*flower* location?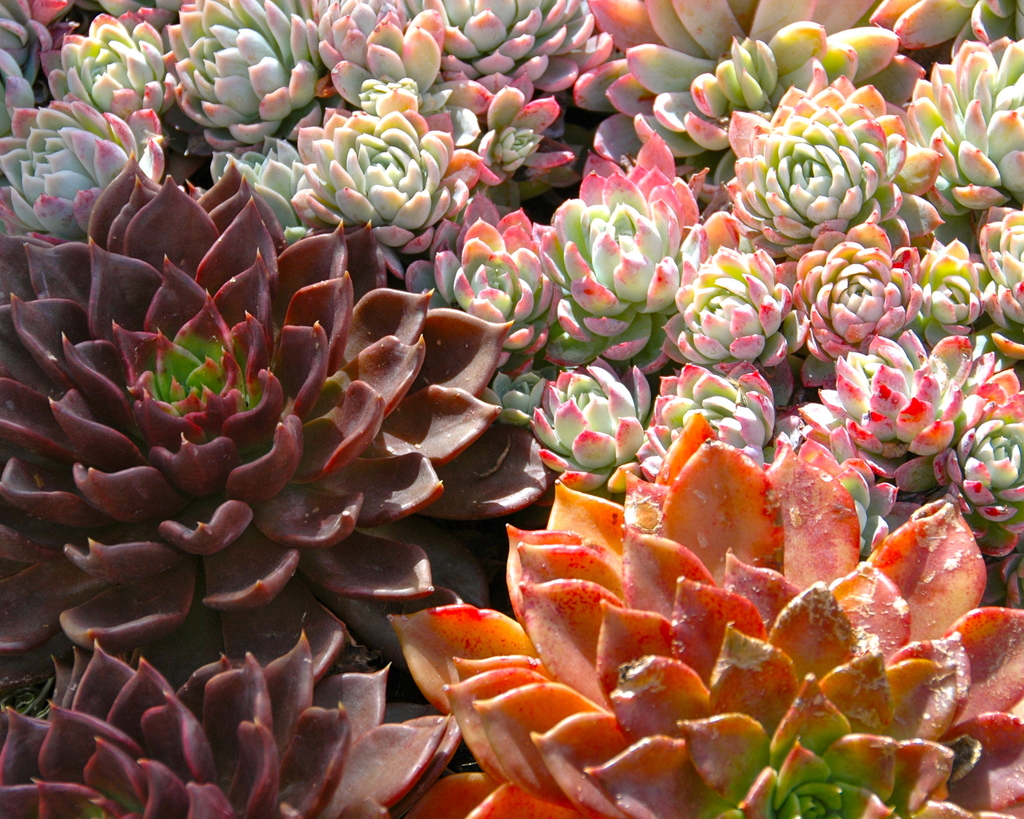
l=824, t=346, r=978, b=475
